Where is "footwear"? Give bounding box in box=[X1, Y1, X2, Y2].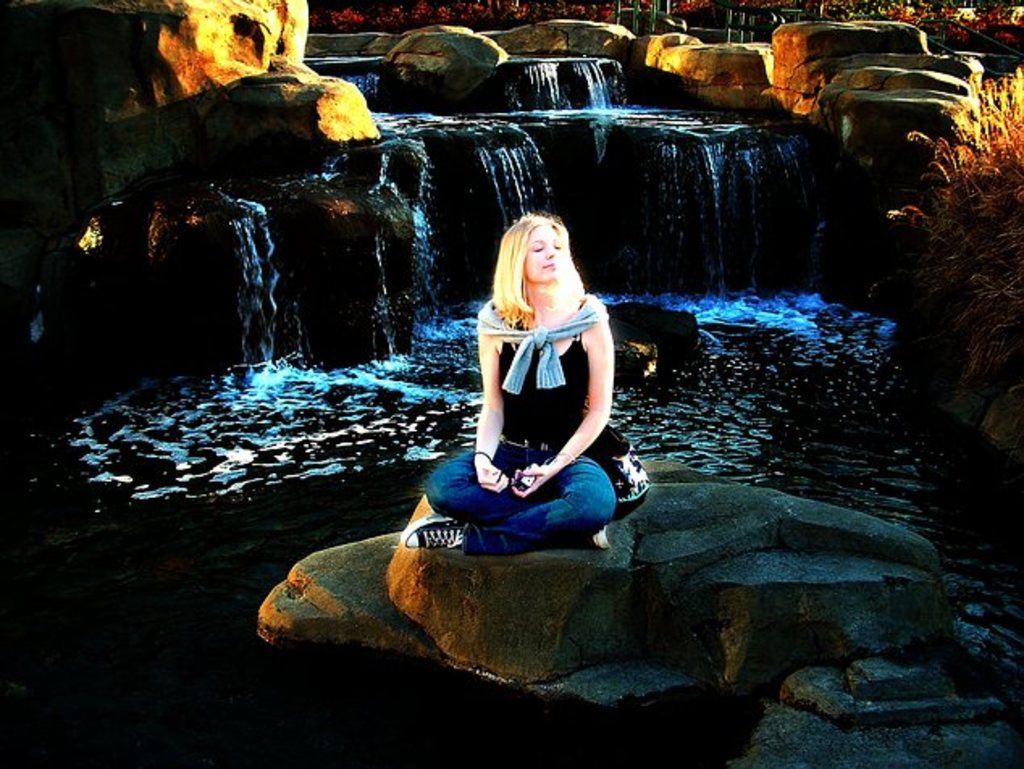
box=[581, 522, 611, 551].
